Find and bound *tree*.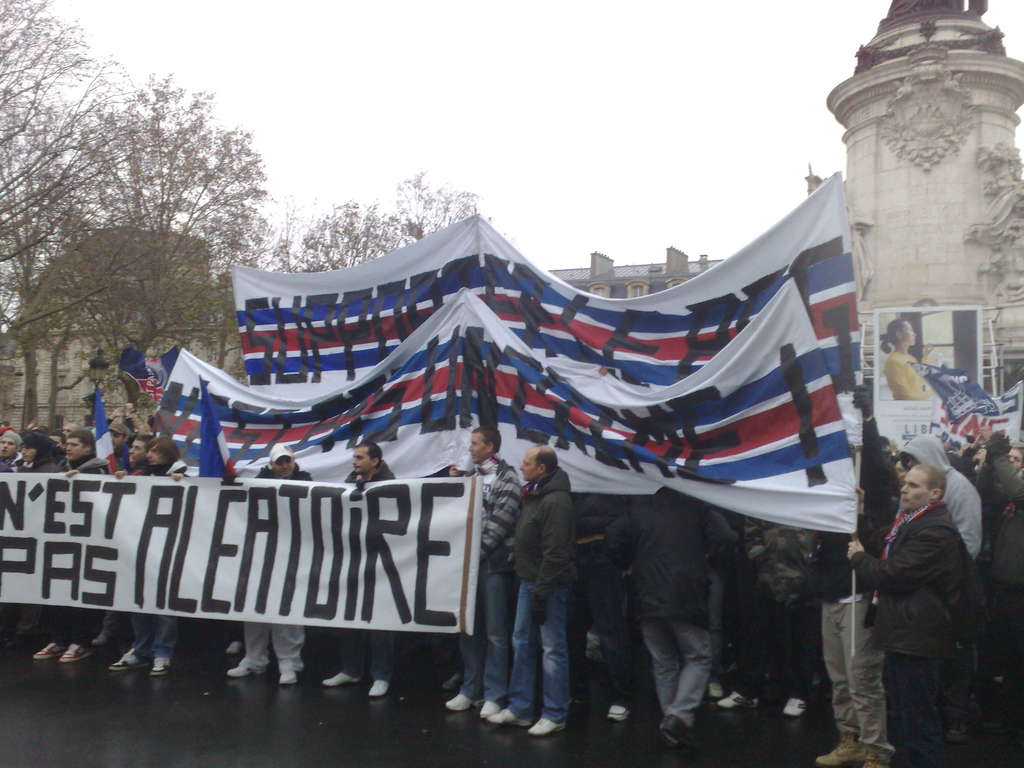
Bound: left=409, top=173, right=480, bottom=225.
